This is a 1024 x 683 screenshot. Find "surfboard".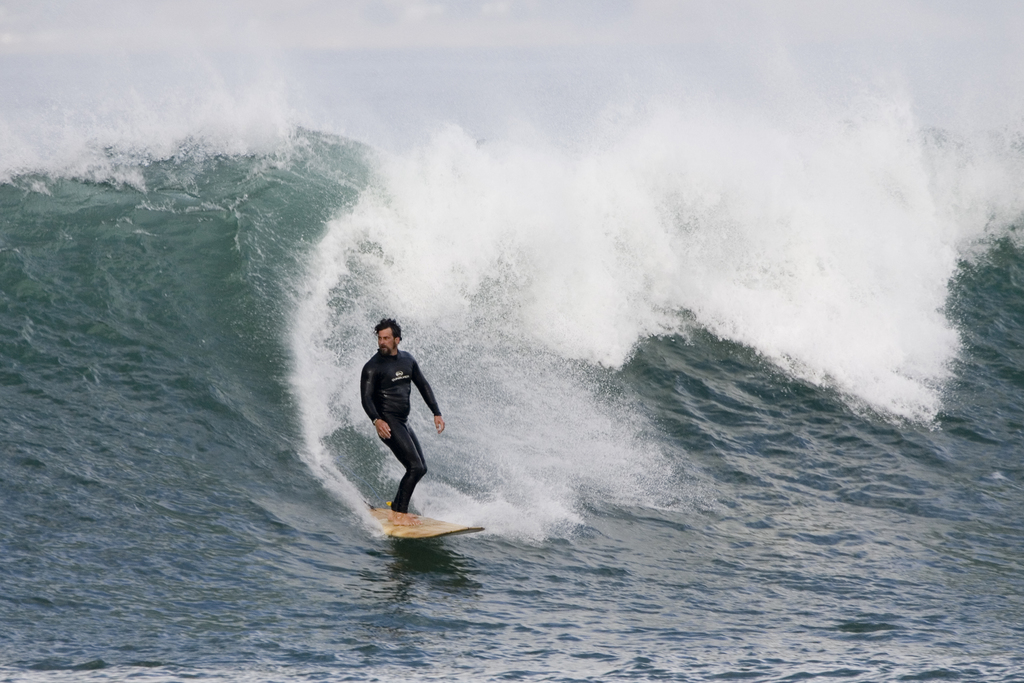
Bounding box: <region>361, 506, 487, 543</region>.
